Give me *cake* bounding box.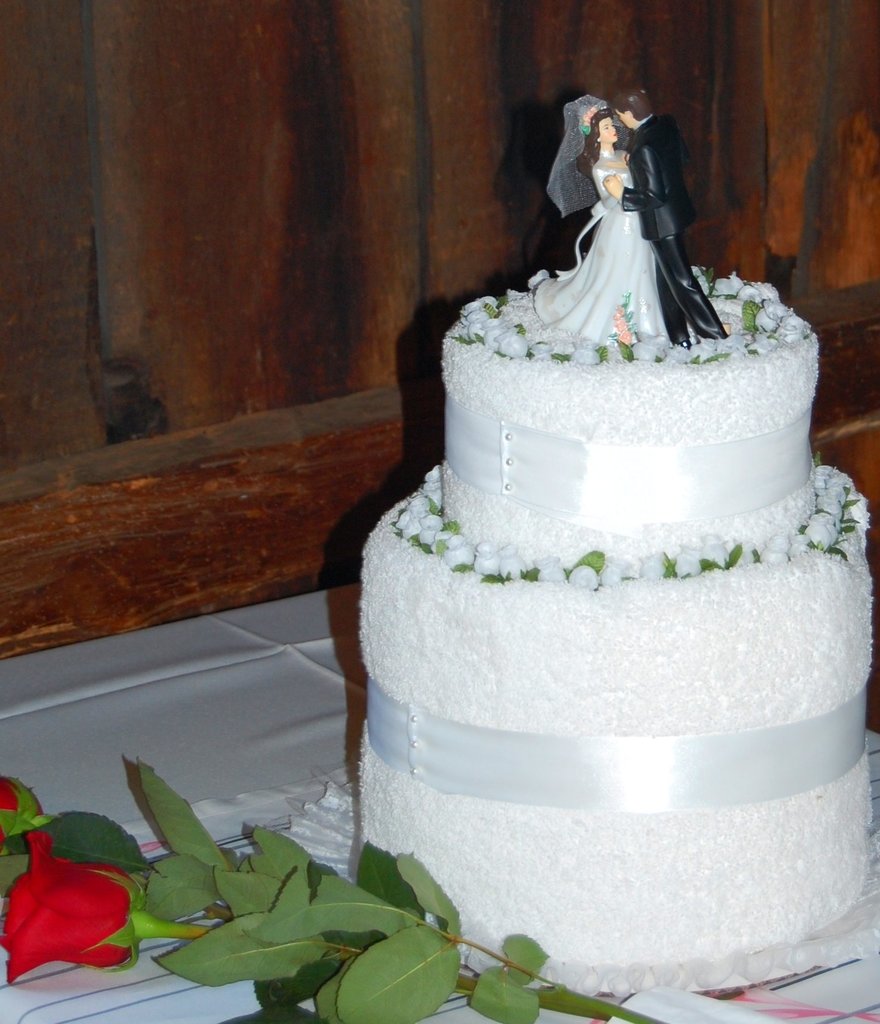
left=357, top=265, right=870, bottom=968.
